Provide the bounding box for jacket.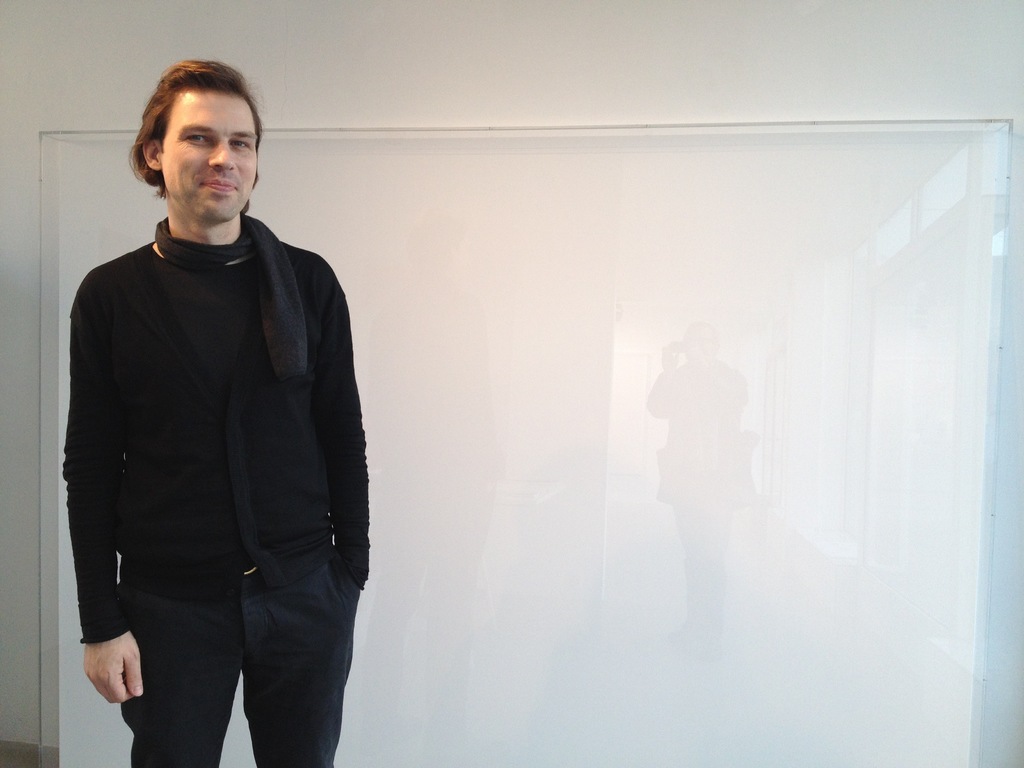
detection(36, 113, 371, 665).
